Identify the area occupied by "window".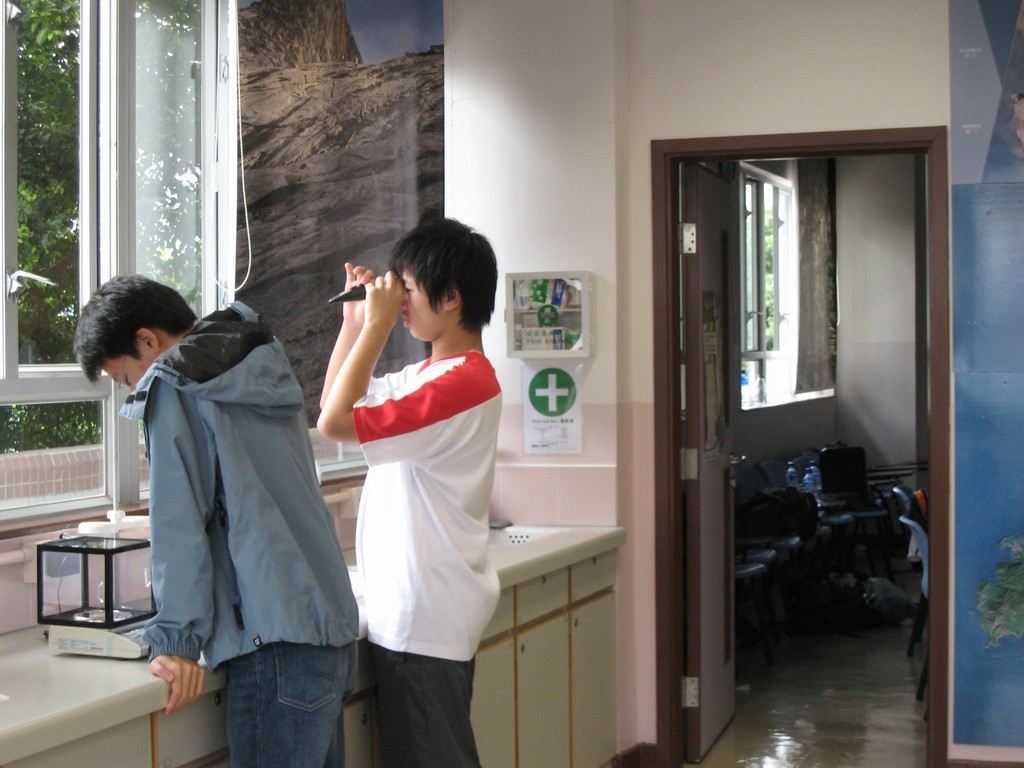
Area: <bbox>738, 161, 841, 412</bbox>.
